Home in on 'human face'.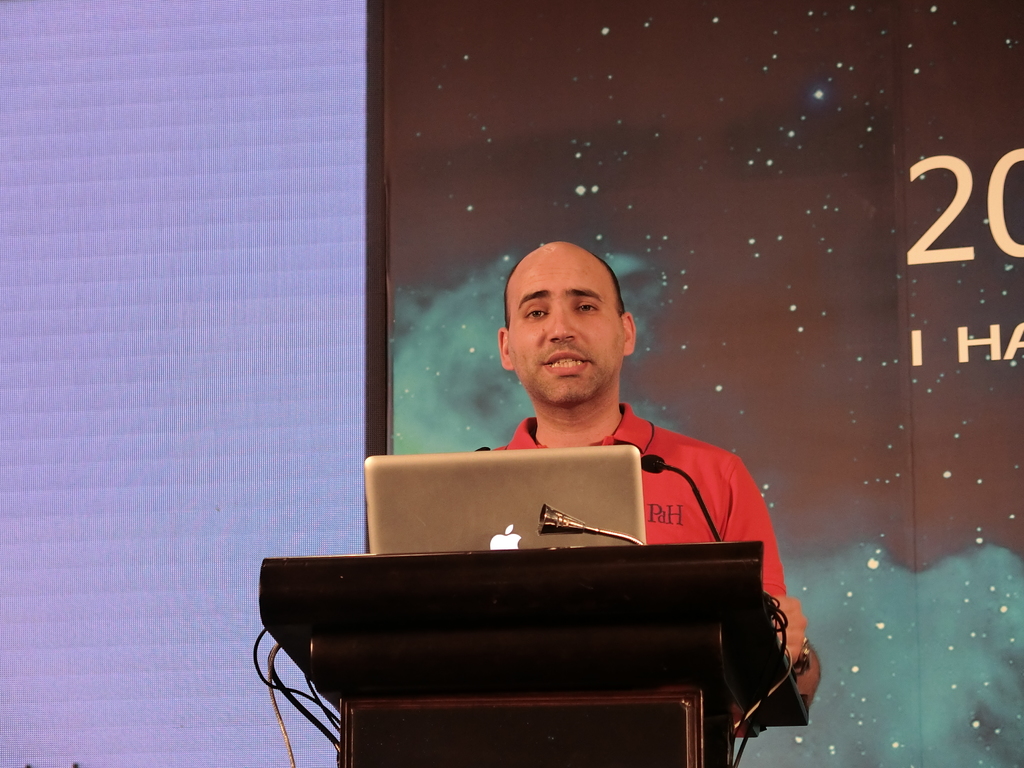
Homed in at bbox(500, 250, 628, 414).
